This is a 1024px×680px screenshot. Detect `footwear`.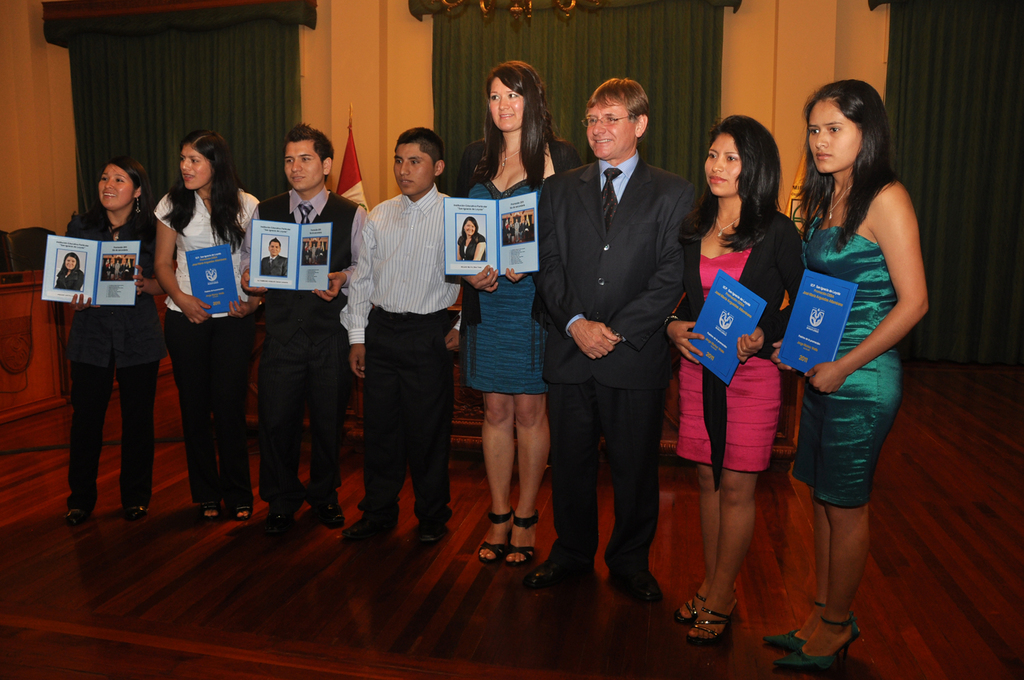
x1=606 y1=571 x2=663 y2=602.
